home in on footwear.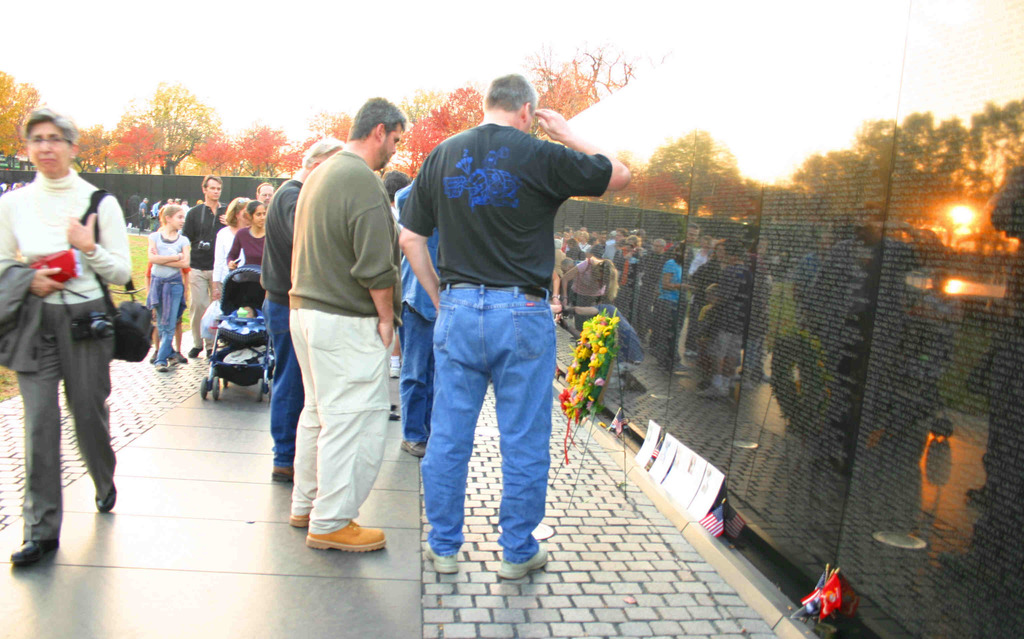
Homed in at [x1=156, y1=360, x2=169, y2=370].
